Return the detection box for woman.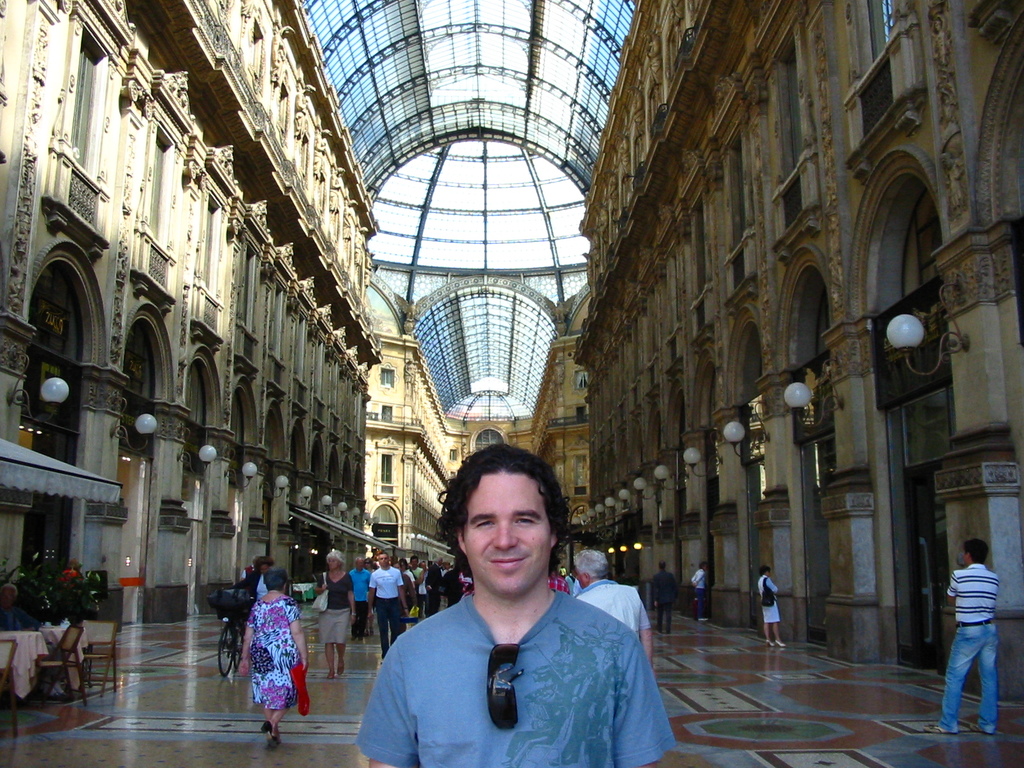
<bbox>318, 544, 350, 678</bbox>.
